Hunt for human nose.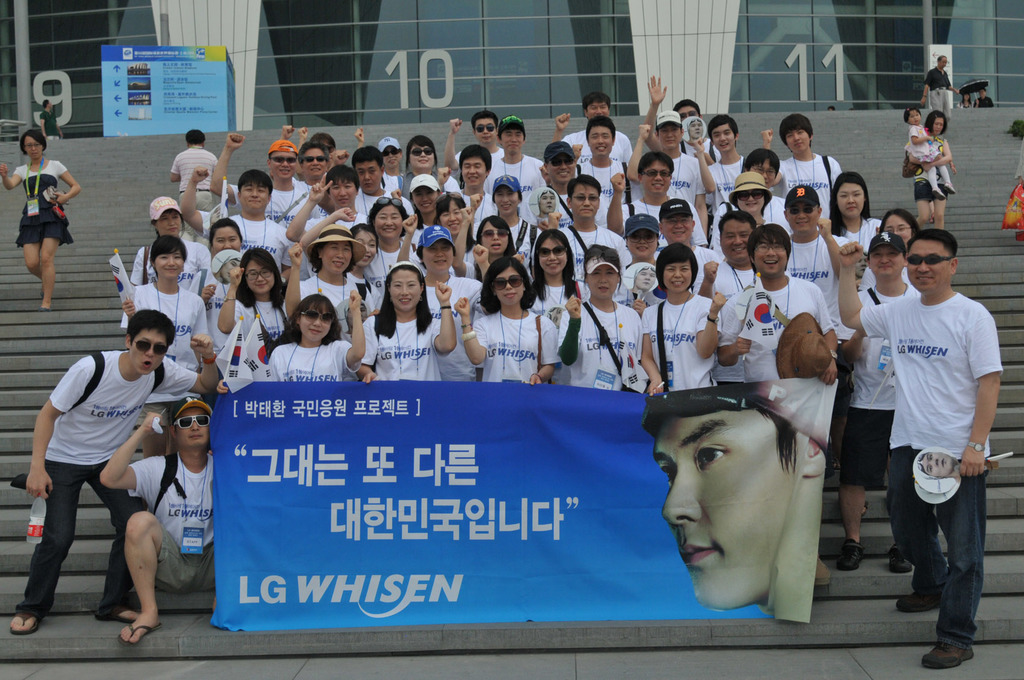
Hunted down at select_region(639, 236, 648, 247).
